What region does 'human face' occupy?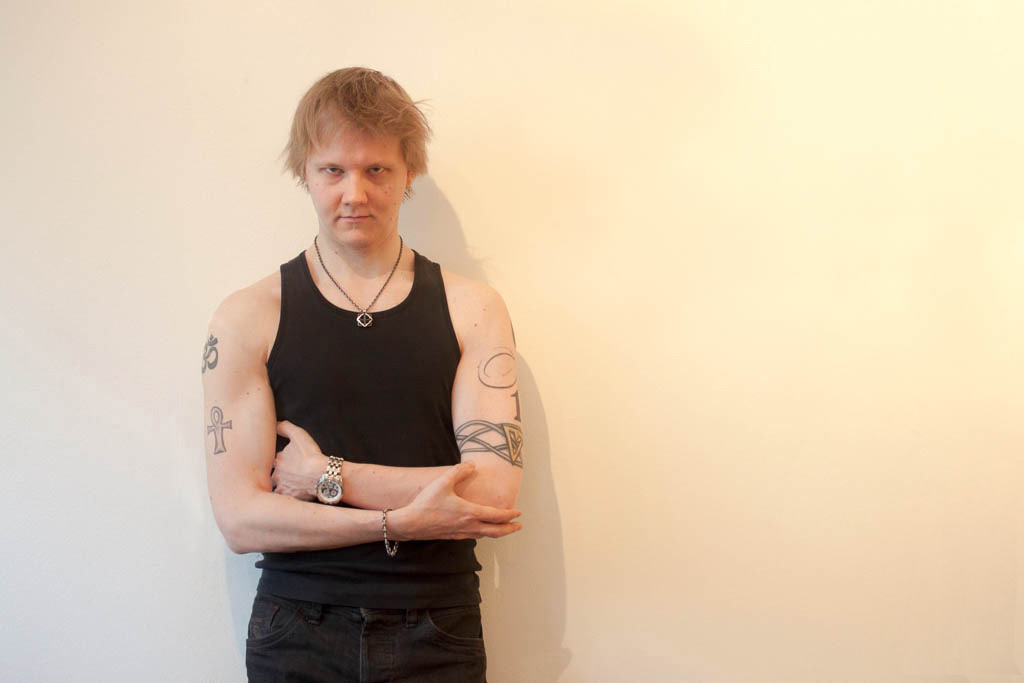
x1=303 y1=127 x2=406 y2=248.
